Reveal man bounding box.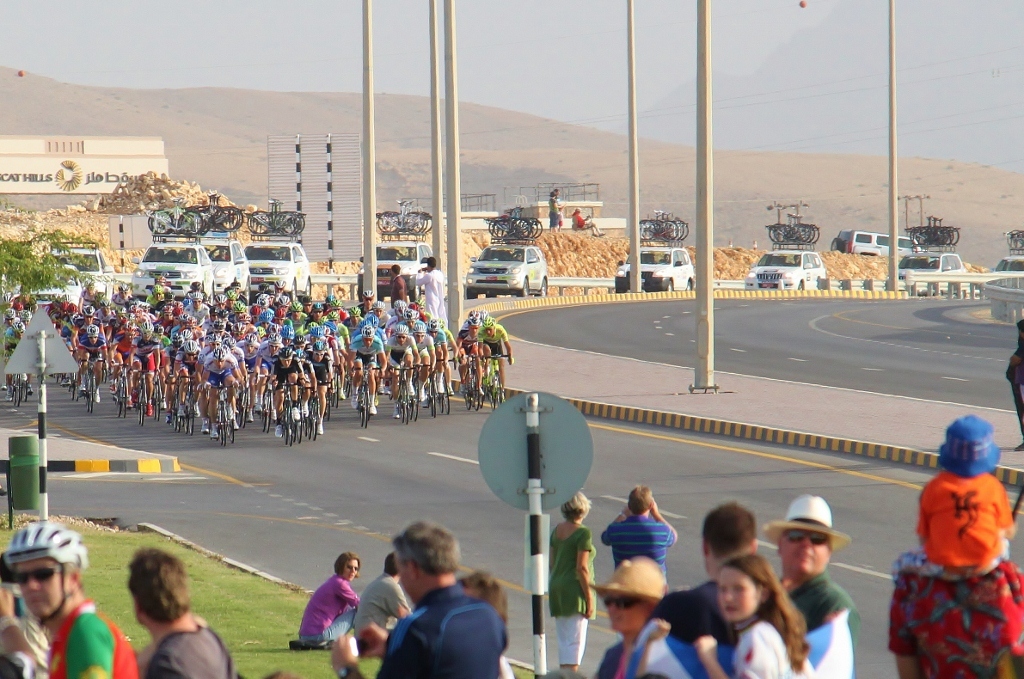
Revealed: bbox(0, 514, 144, 678).
